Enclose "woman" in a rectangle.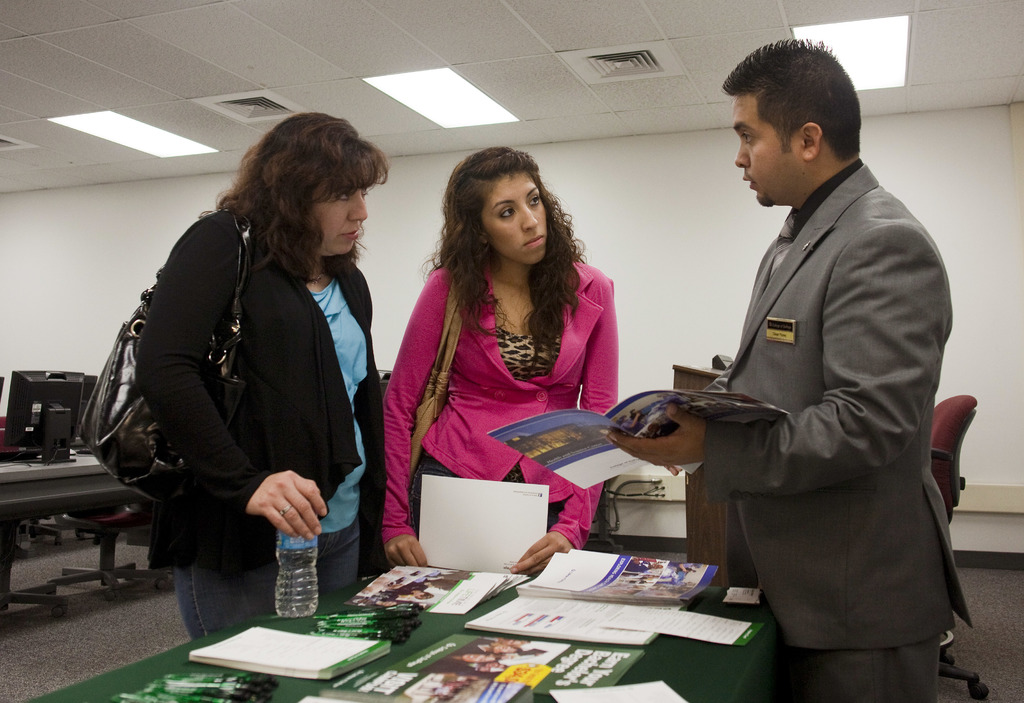
select_region(116, 103, 388, 647).
